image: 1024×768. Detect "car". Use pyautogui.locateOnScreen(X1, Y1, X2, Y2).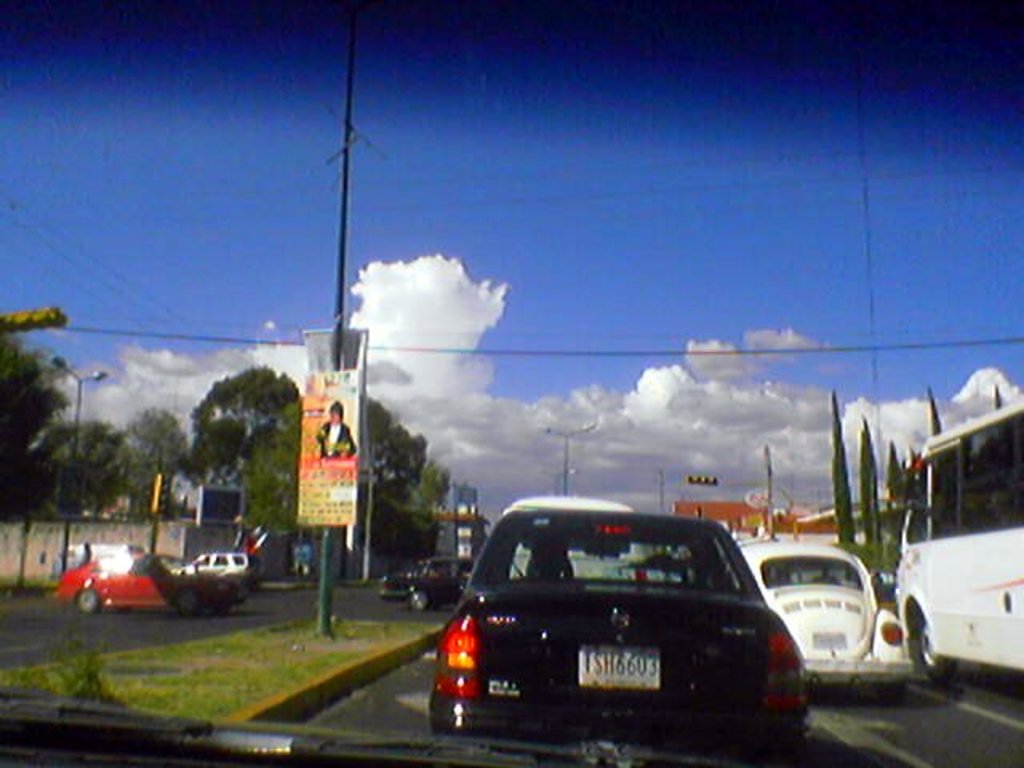
pyautogui.locateOnScreen(742, 539, 915, 709).
